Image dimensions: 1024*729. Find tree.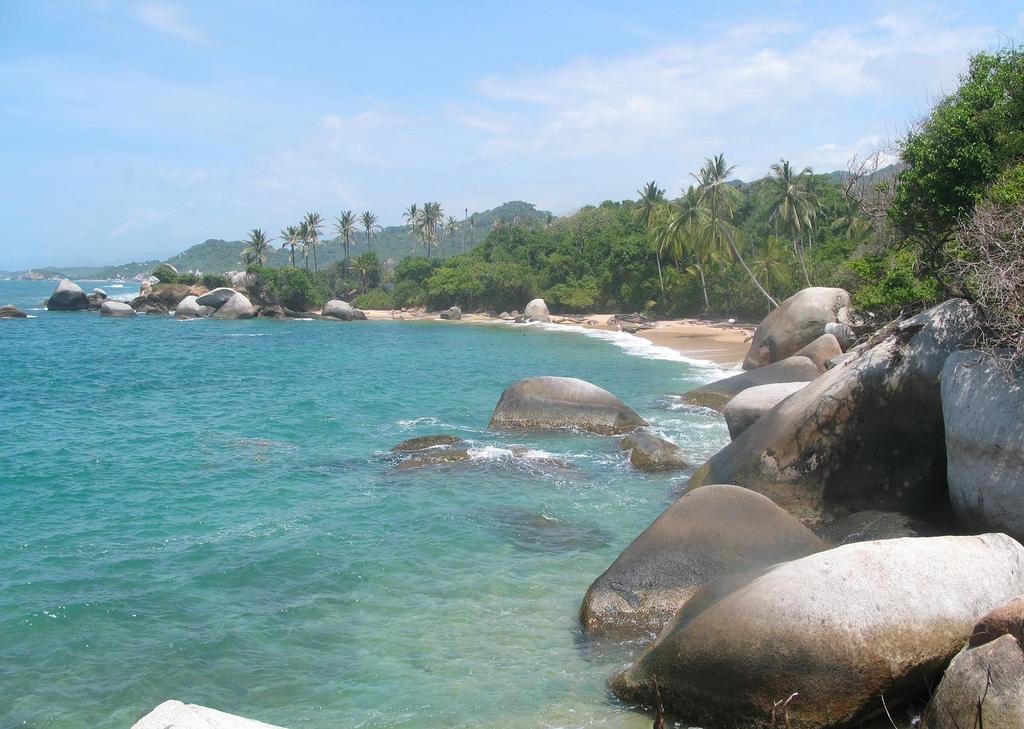
crop(298, 207, 324, 273).
